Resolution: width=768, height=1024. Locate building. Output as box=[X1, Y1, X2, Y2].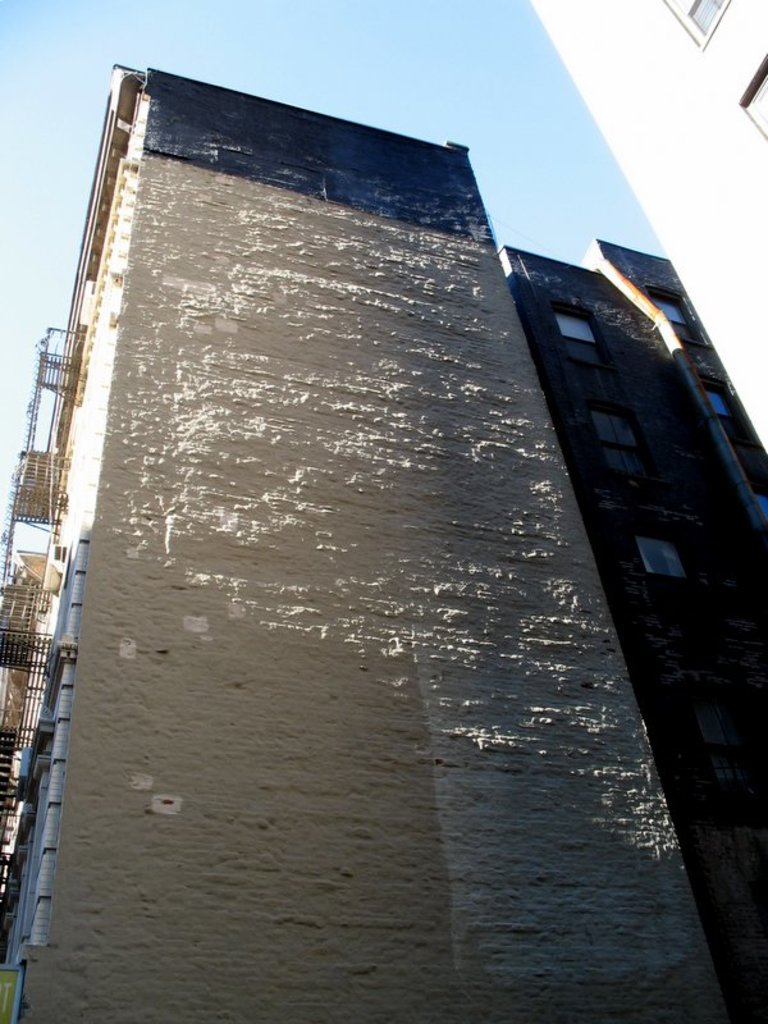
box=[0, 58, 731, 1023].
